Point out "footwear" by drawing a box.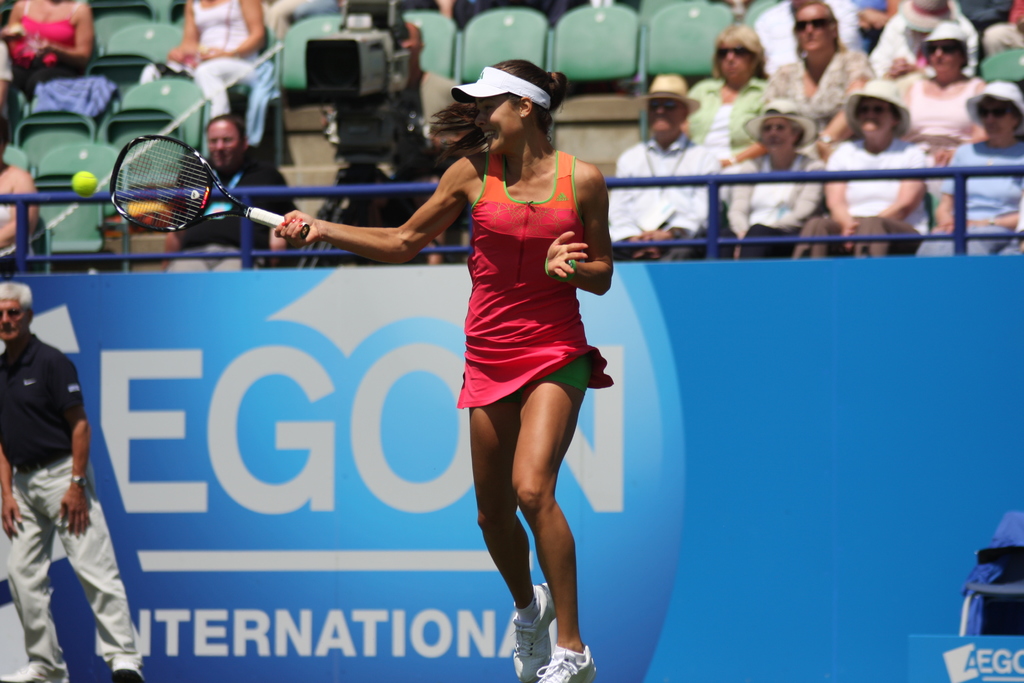
region(109, 656, 143, 682).
